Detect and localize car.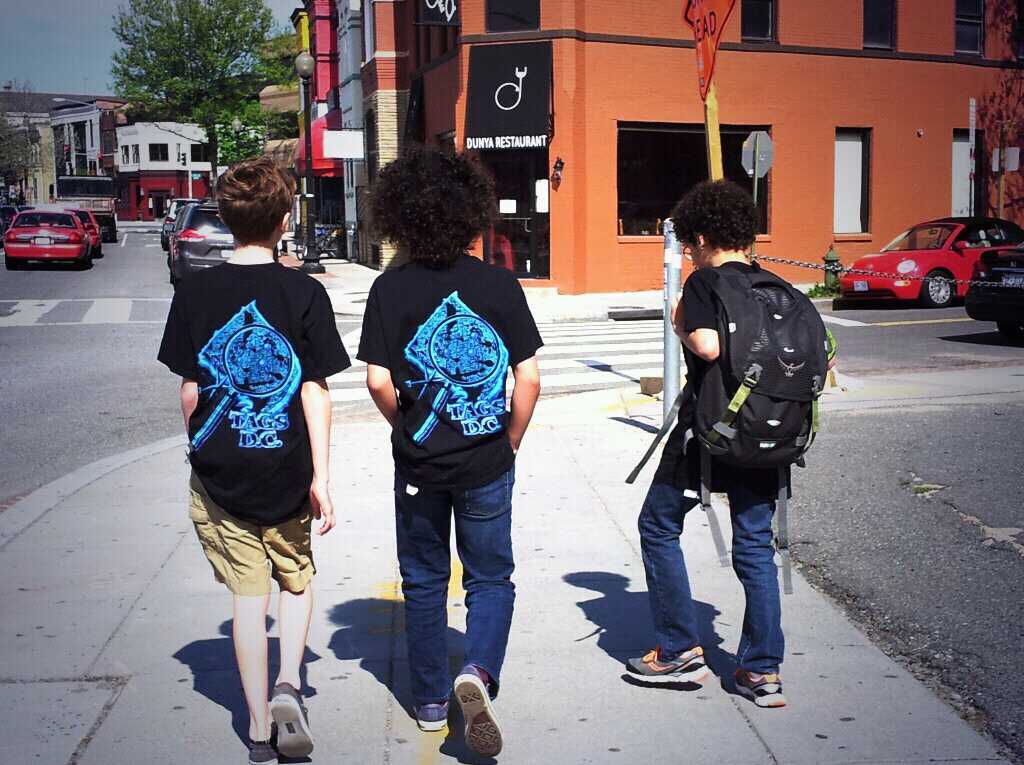
Localized at x1=962 y1=243 x2=1023 y2=340.
